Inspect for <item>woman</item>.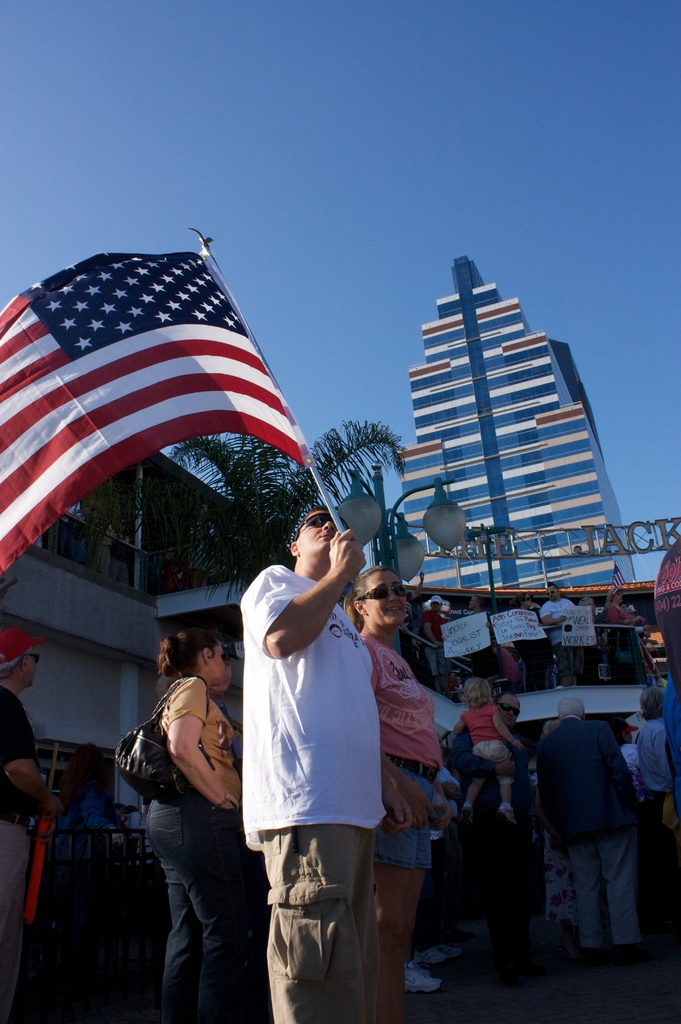
Inspection: bbox=[347, 567, 443, 1023].
